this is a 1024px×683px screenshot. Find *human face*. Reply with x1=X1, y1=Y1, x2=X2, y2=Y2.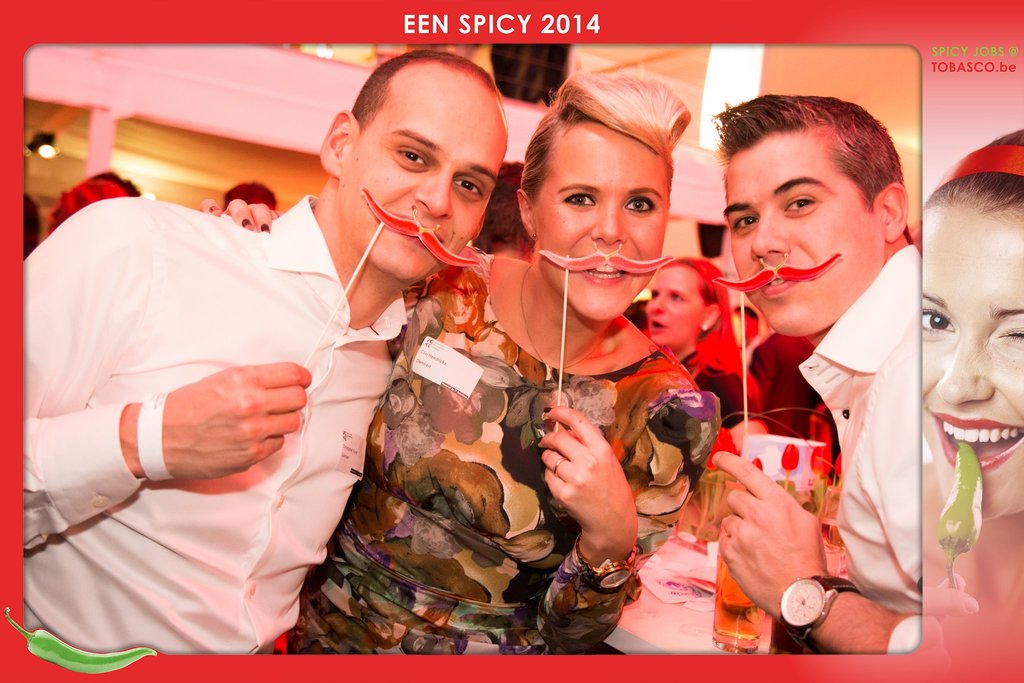
x1=924, y1=199, x2=1023, y2=520.
